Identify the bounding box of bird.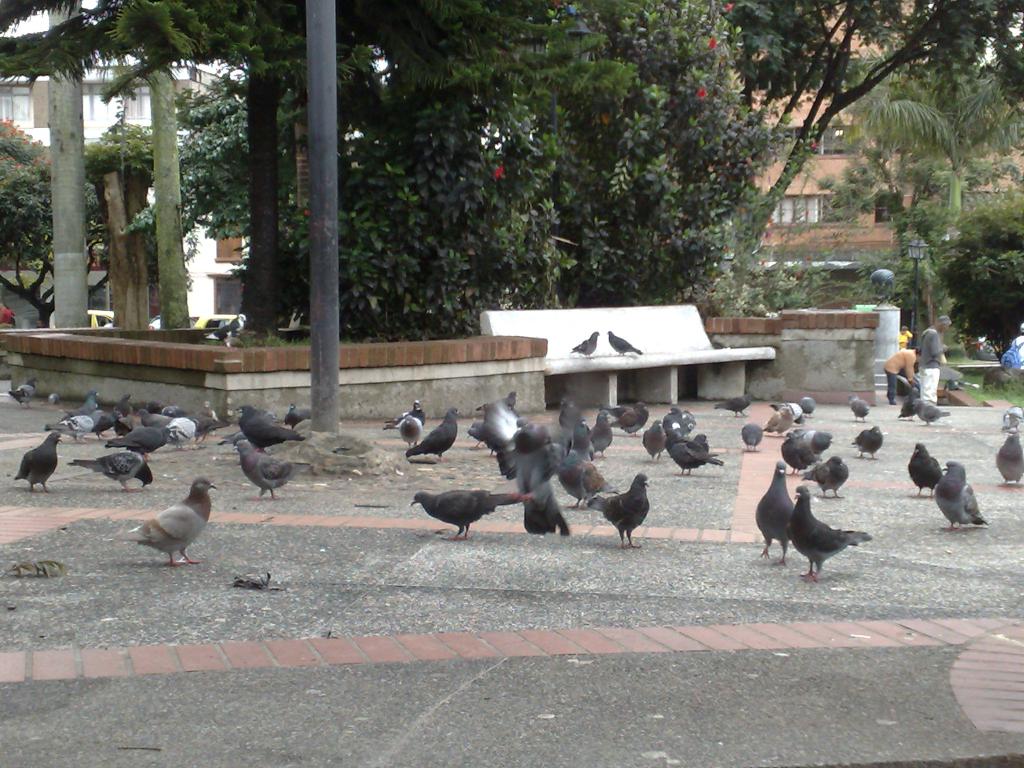
Rect(404, 405, 467, 463).
